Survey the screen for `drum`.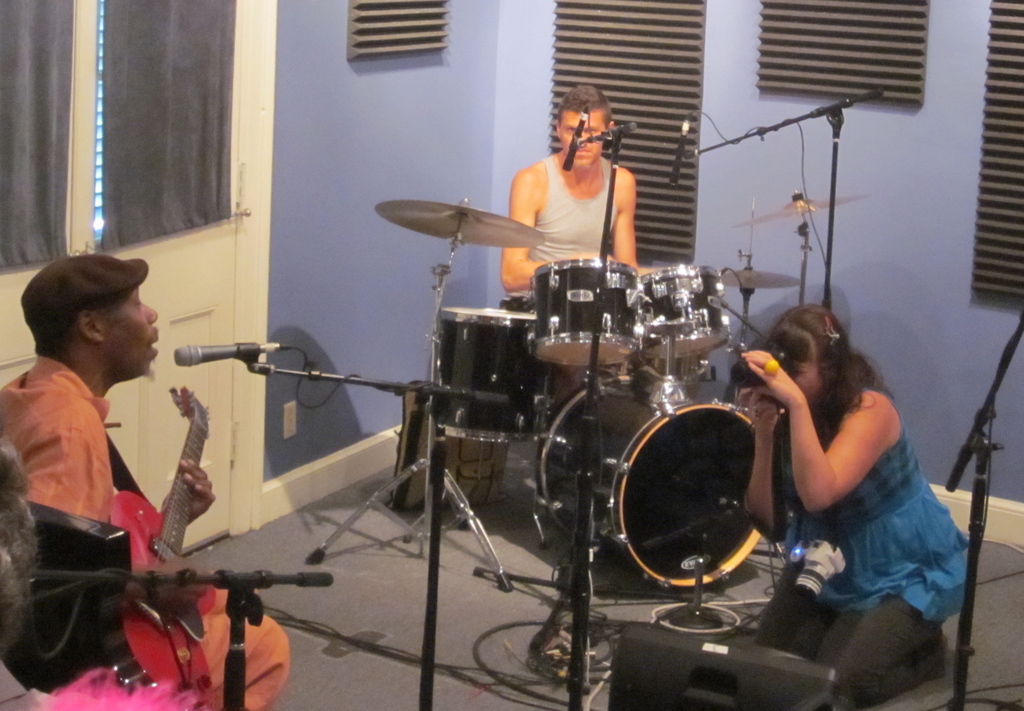
Survey found: (left=640, top=261, right=728, bottom=359).
